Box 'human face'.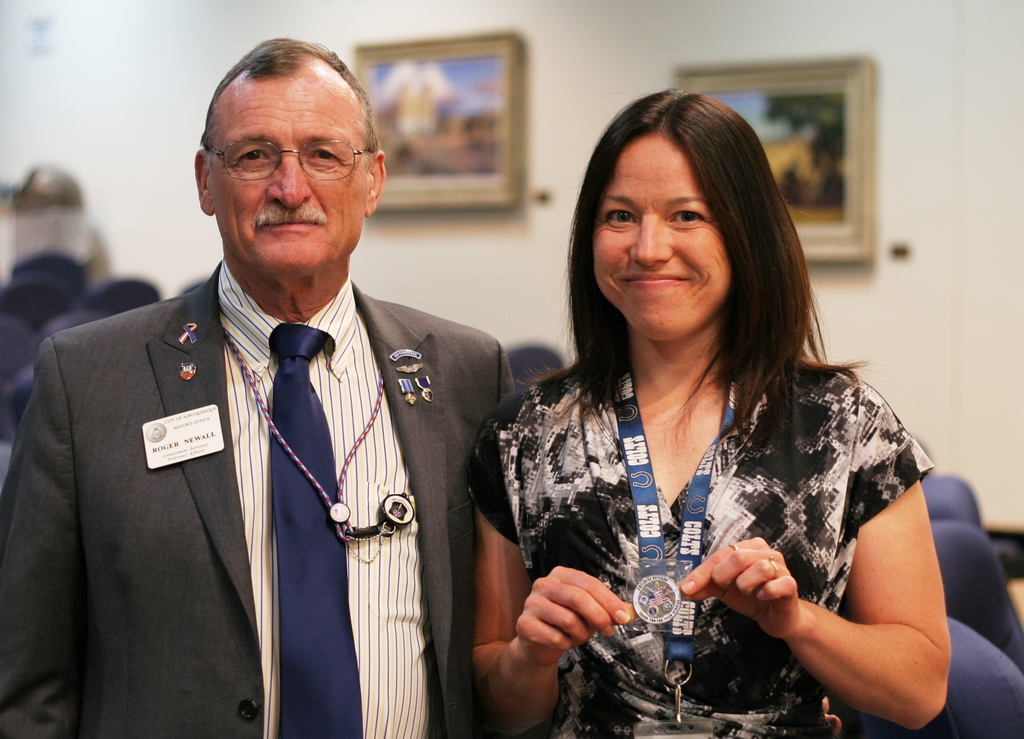
<box>593,133,740,341</box>.
